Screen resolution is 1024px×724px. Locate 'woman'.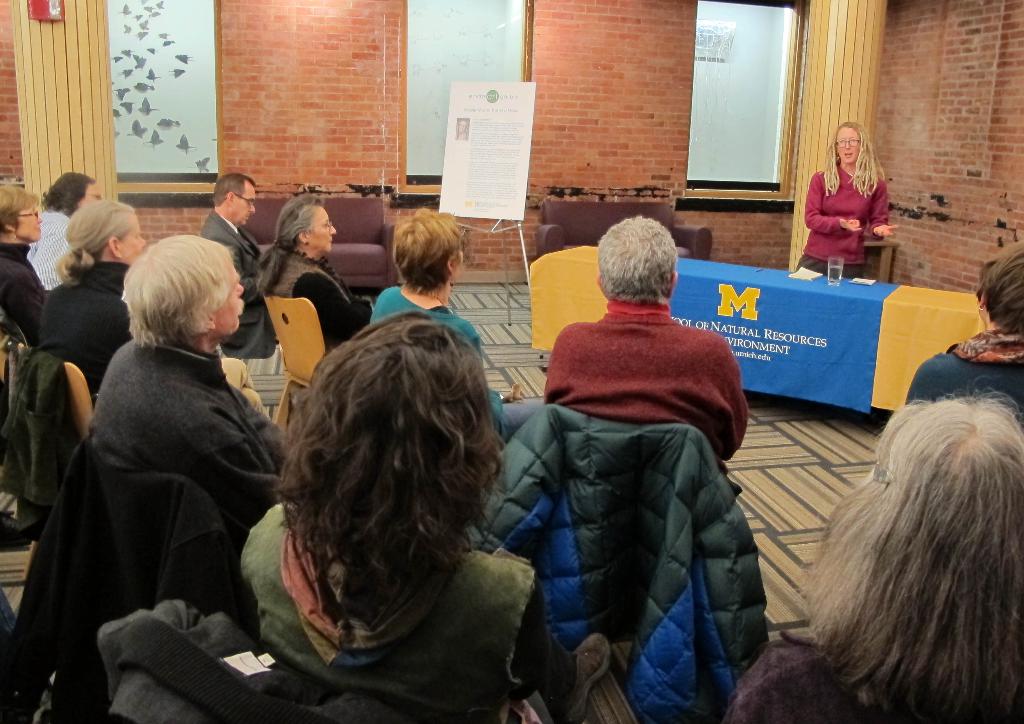
[34, 203, 150, 399].
